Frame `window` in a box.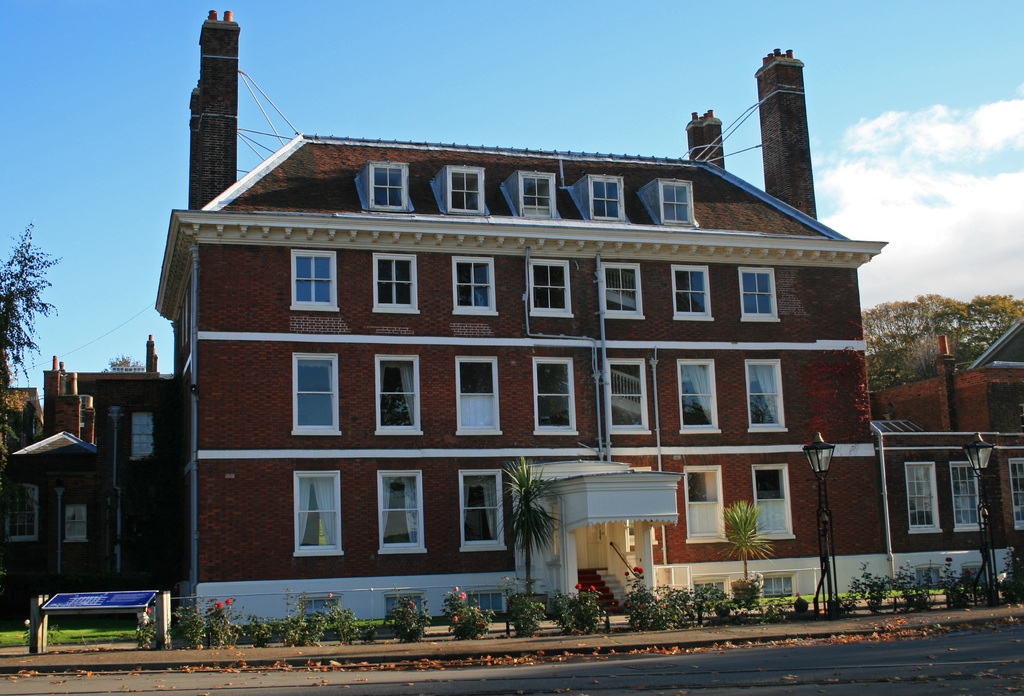
[376, 255, 419, 313].
